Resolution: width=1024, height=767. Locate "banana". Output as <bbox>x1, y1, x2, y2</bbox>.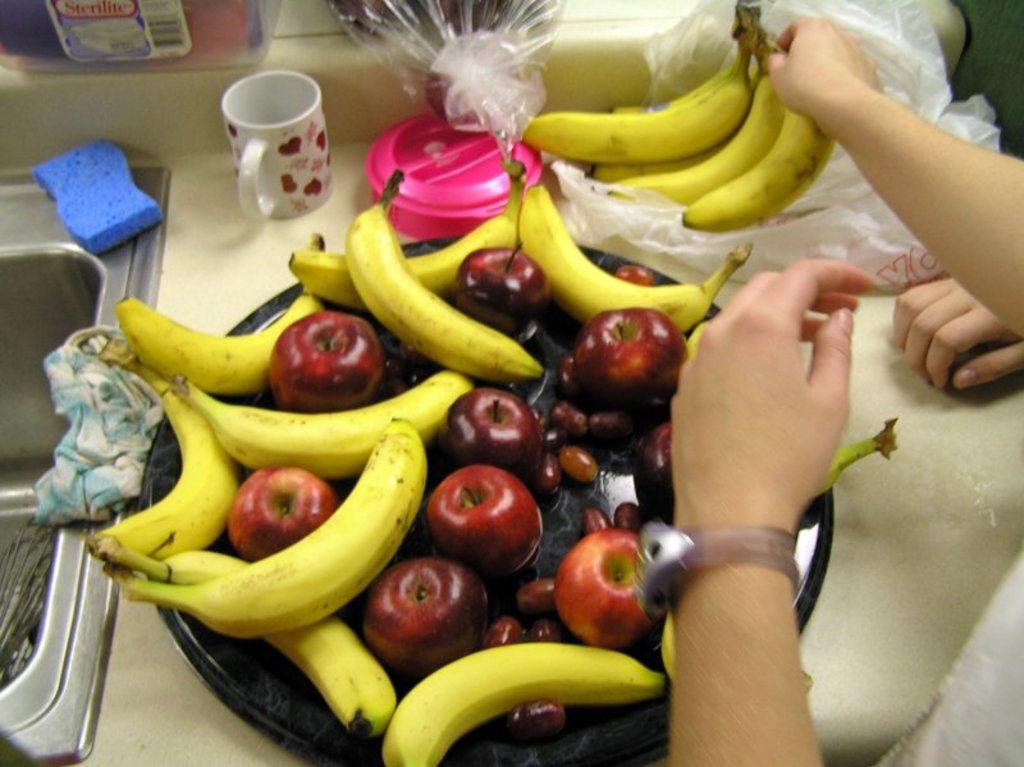
<bbox>381, 639, 669, 766</bbox>.
